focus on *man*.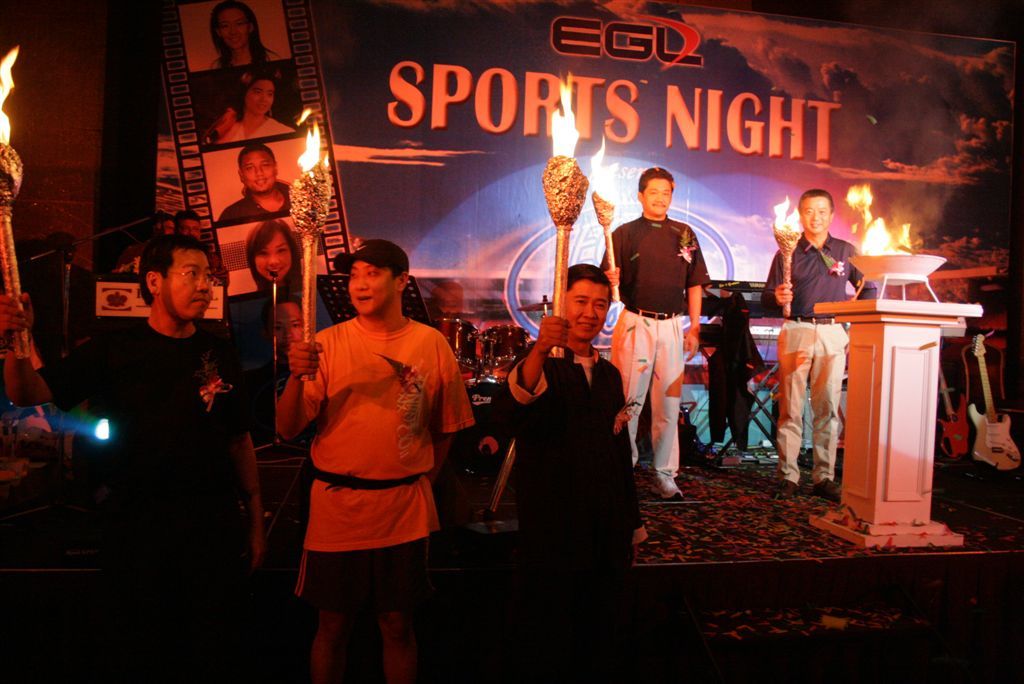
Focused at left=156, top=212, right=164, bottom=233.
